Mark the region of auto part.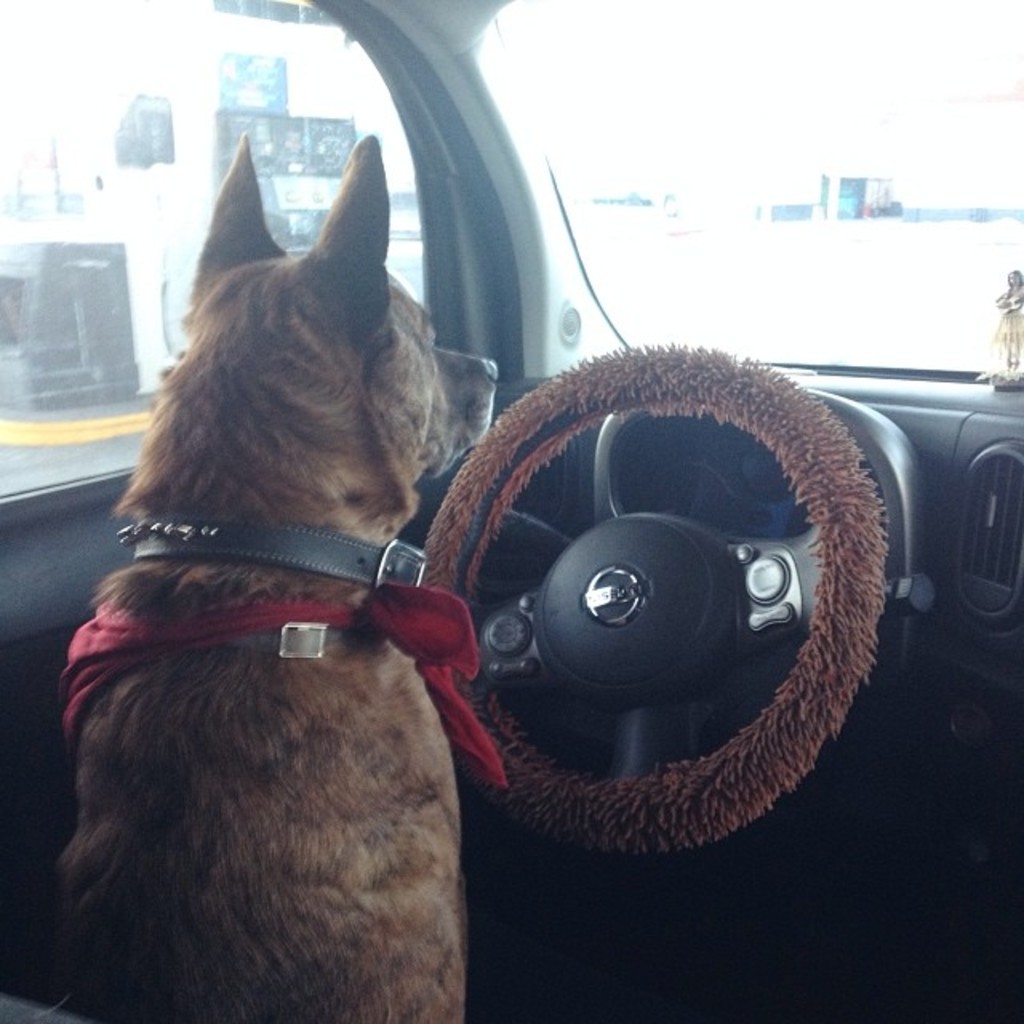
Region: l=355, t=347, r=912, b=827.
